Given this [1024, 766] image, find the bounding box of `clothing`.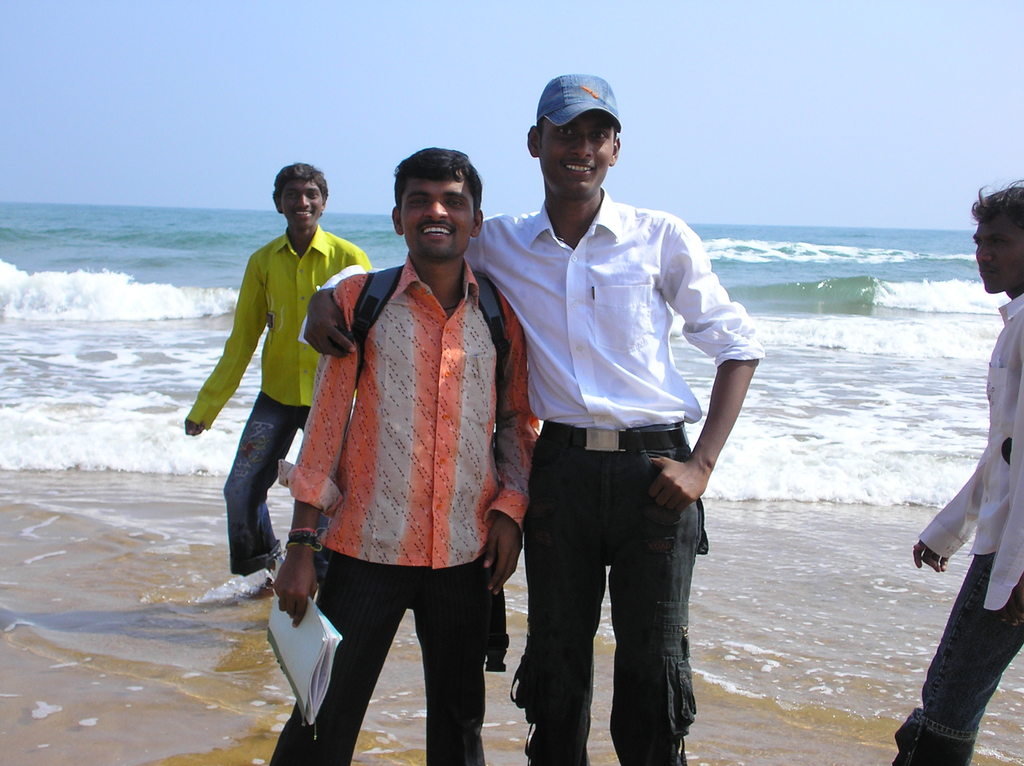
pyautogui.locateOnScreen(892, 299, 1023, 765).
